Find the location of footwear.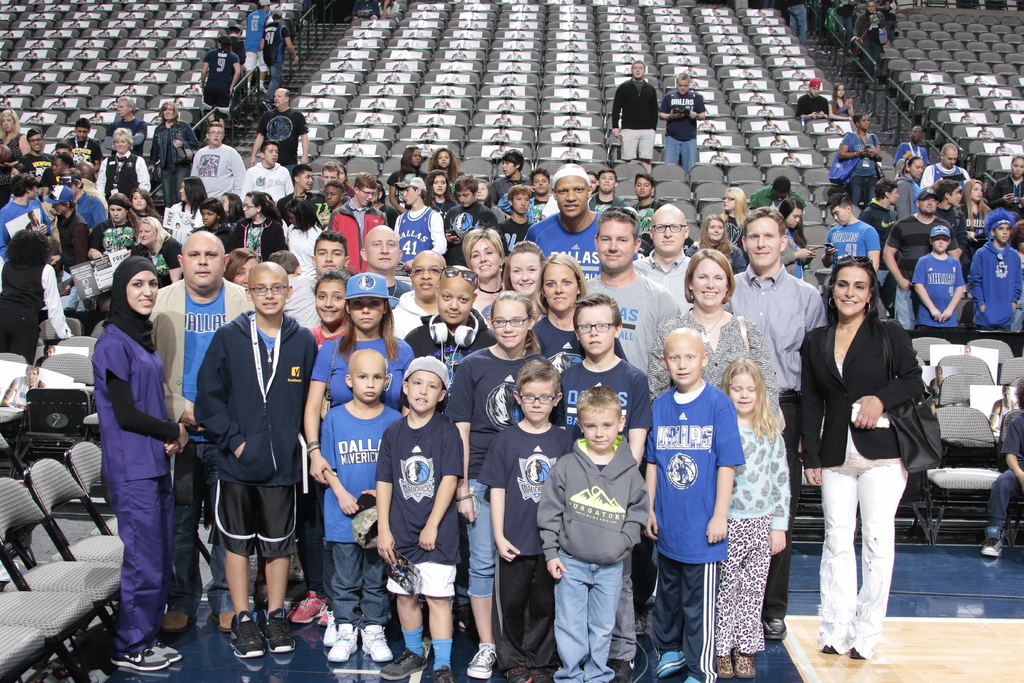
Location: (x1=680, y1=677, x2=703, y2=682).
